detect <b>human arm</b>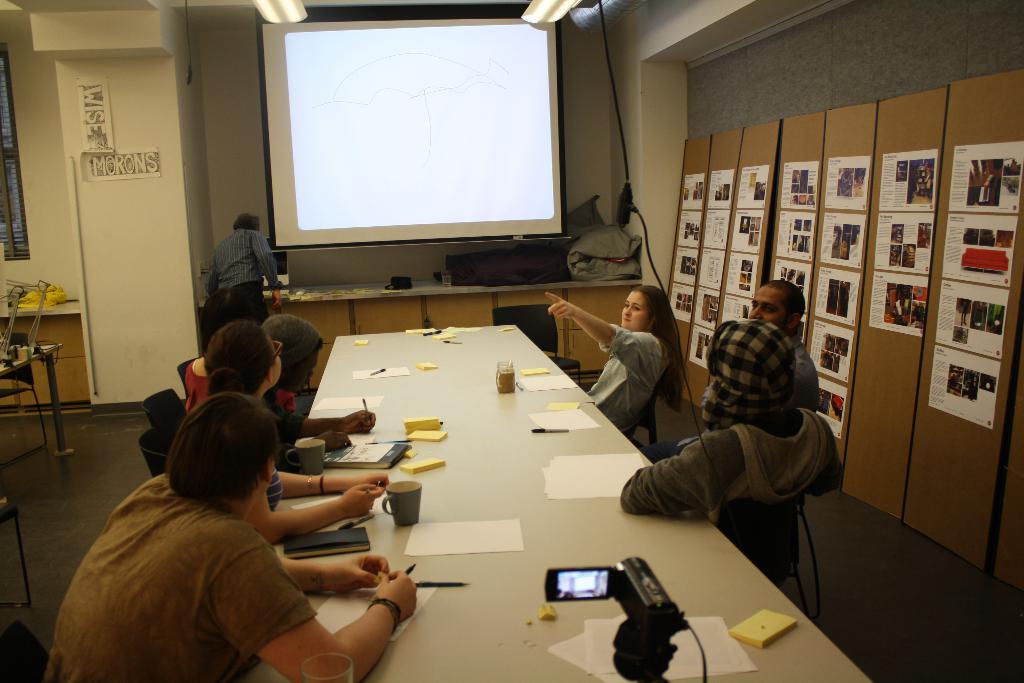
bbox=(248, 233, 287, 304)
